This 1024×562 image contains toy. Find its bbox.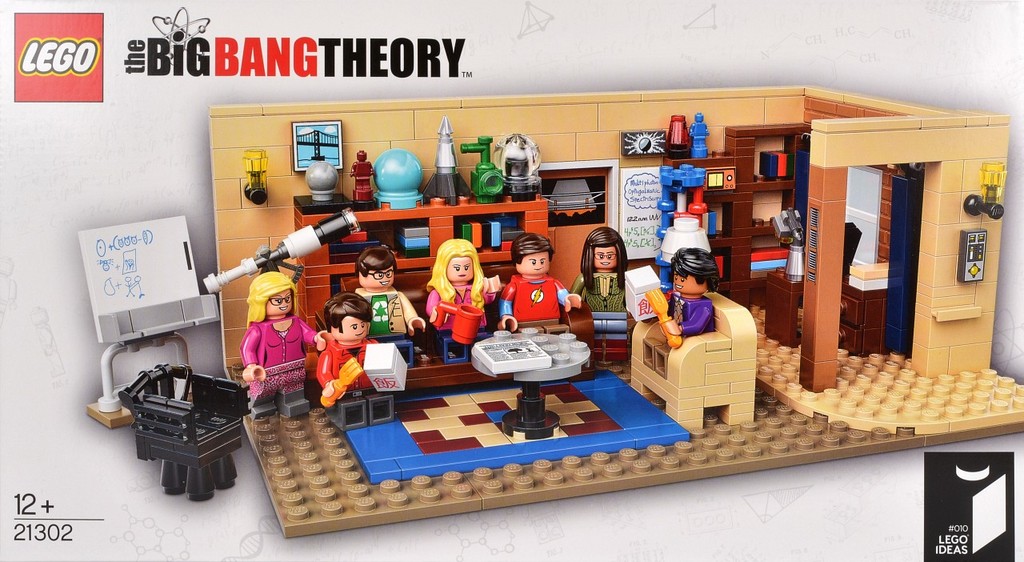
box=[715, 114, 810, 330].
